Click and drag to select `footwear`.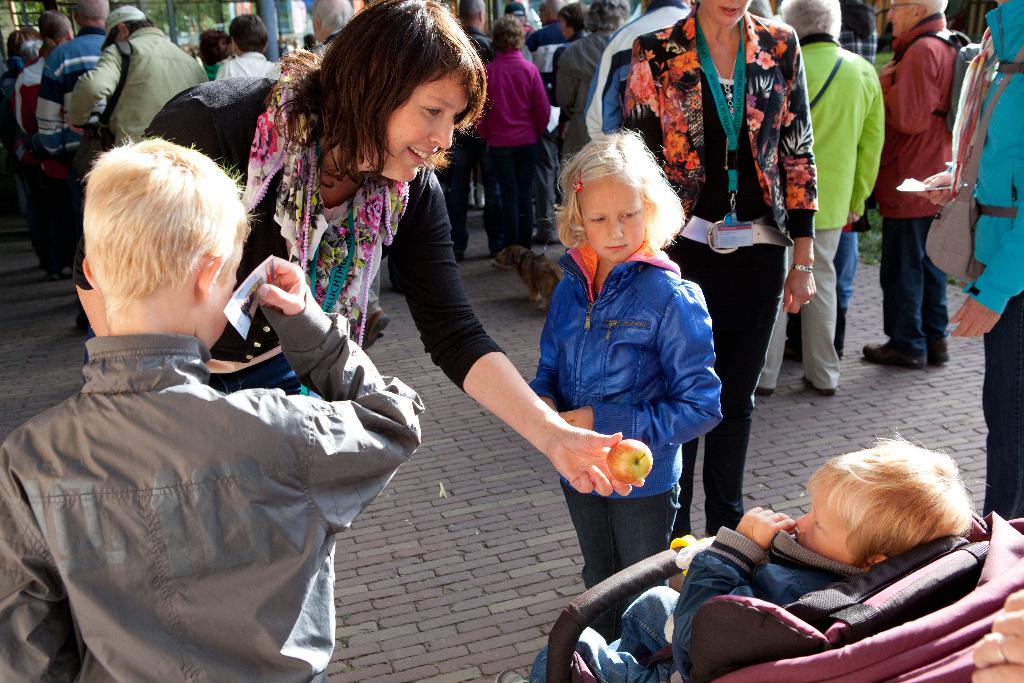
Selection: 46 269 72 284.
